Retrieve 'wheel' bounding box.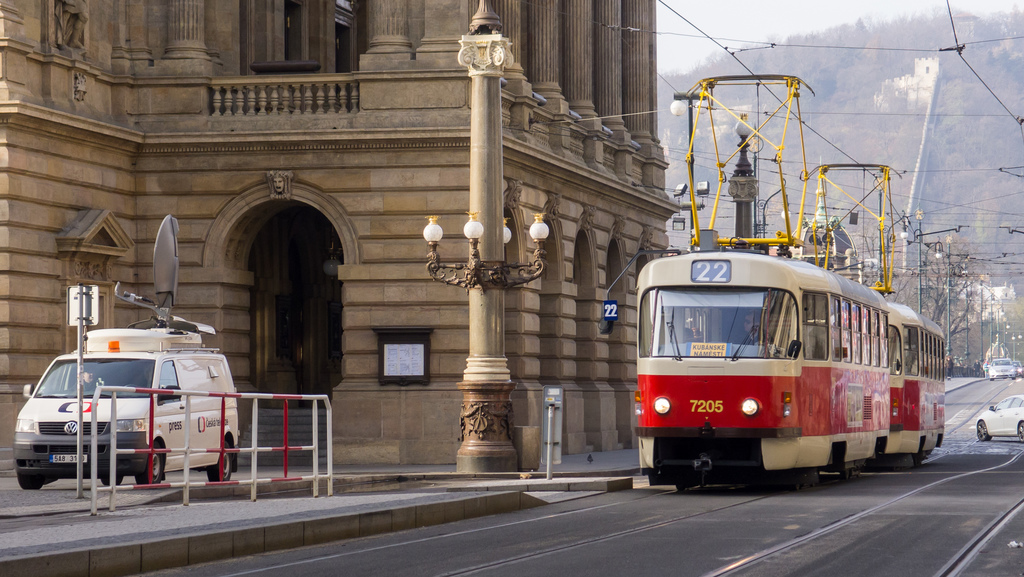
Bounding box: (left=1016, top=418, right=1023, bottom=441).
